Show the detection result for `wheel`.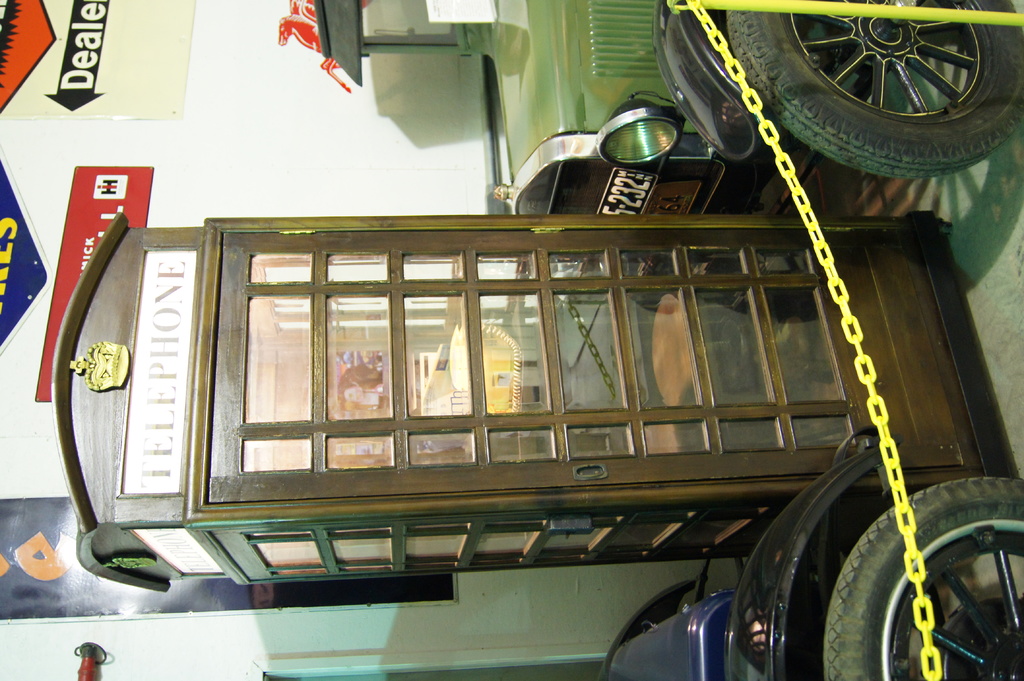
{"left": 823, "top": 485, "right": 1011, "bottom": 677}.
